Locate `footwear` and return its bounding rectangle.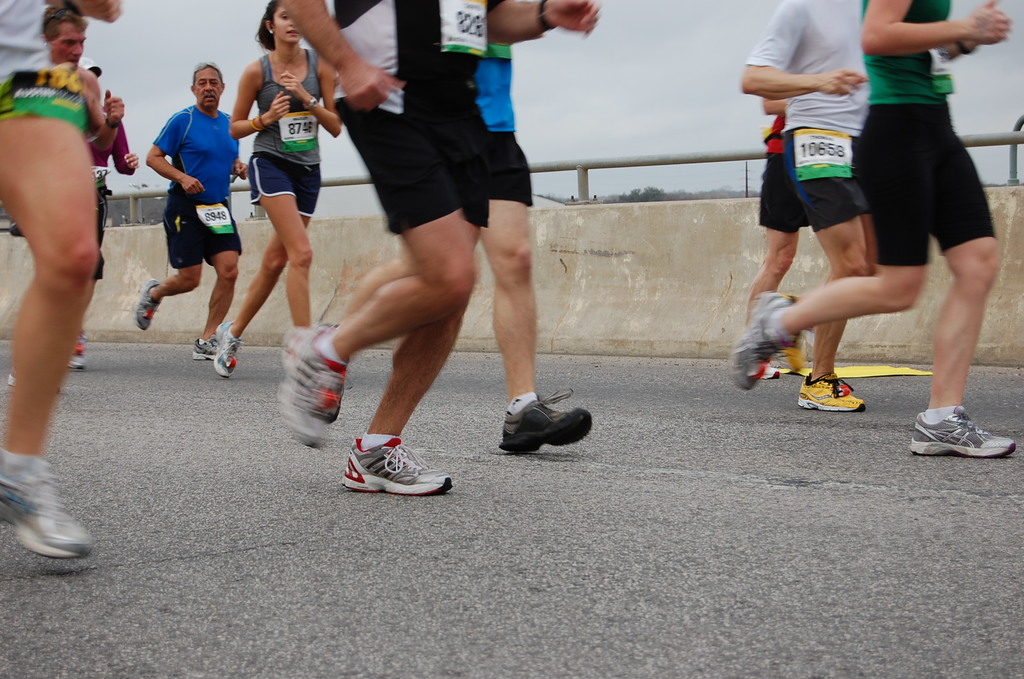
<box>278,318,353,446</box>.
